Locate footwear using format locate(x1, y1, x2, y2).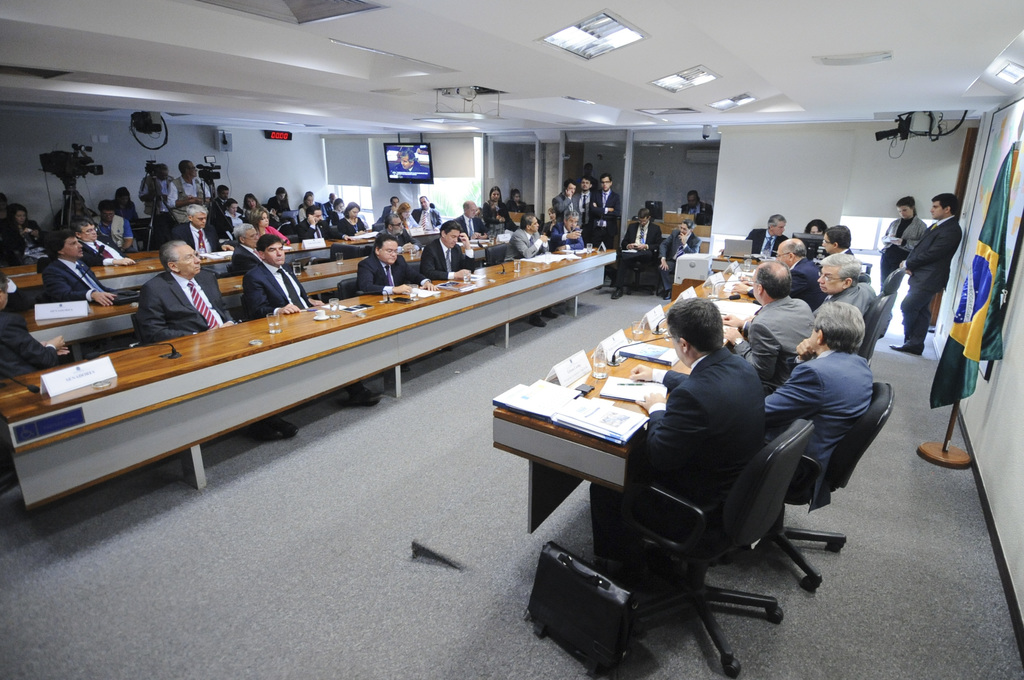
locate(892, 345, 924, 353).
